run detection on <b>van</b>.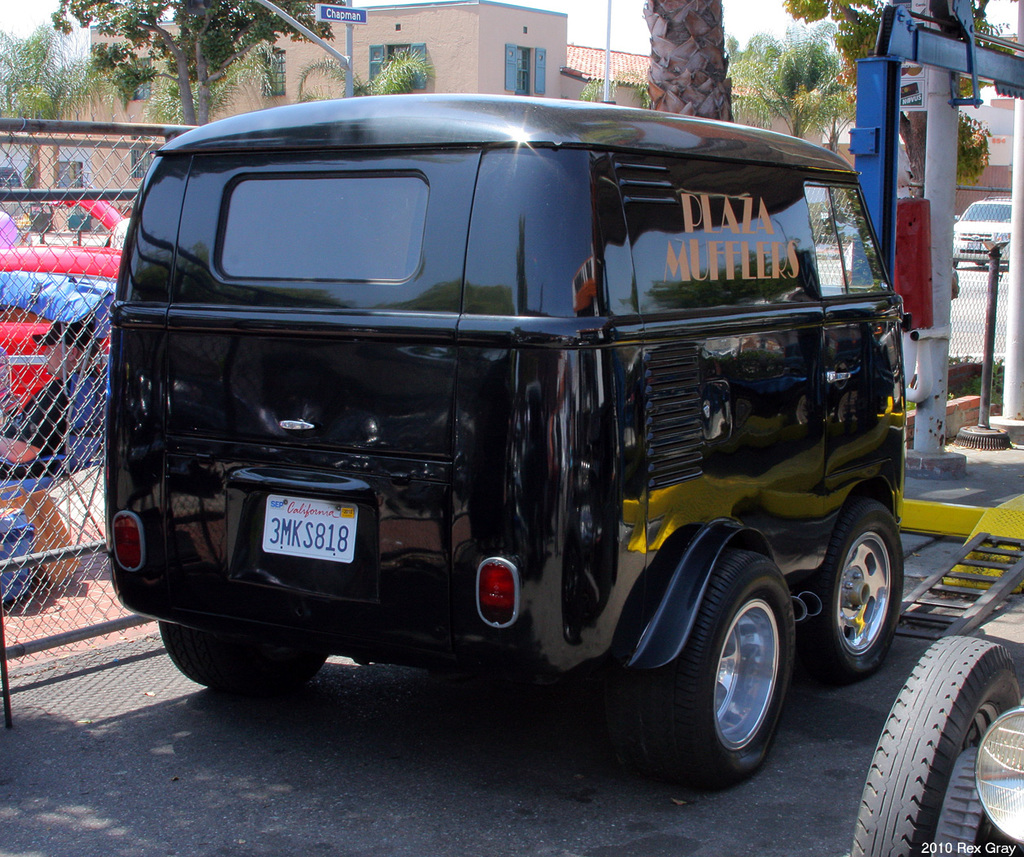
Result: 104,93,916,790.
